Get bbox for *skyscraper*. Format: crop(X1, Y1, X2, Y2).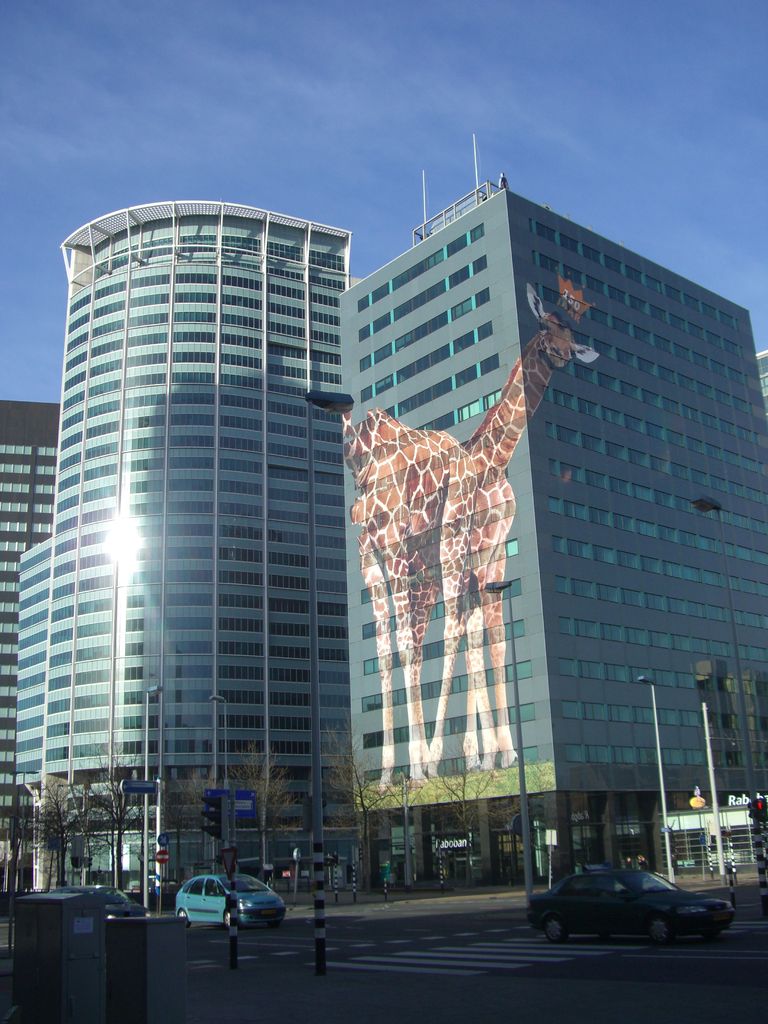
crop(35, 206, 364, 893).
